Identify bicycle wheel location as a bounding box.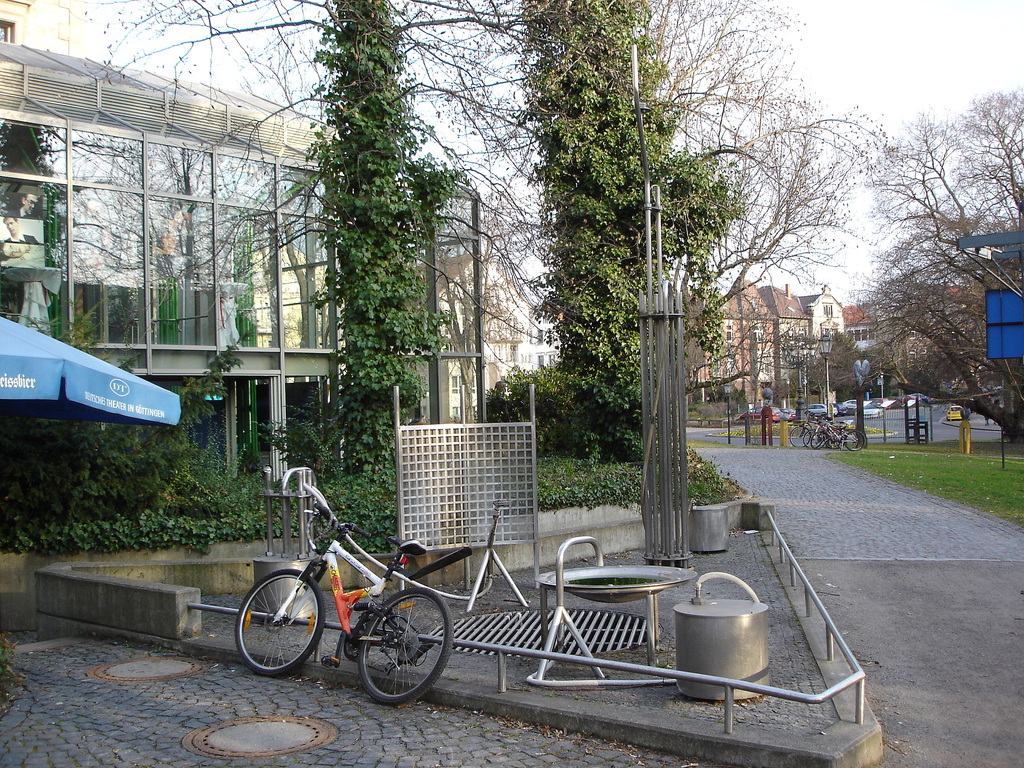
<region>816, 429, 826, 449</region>.
